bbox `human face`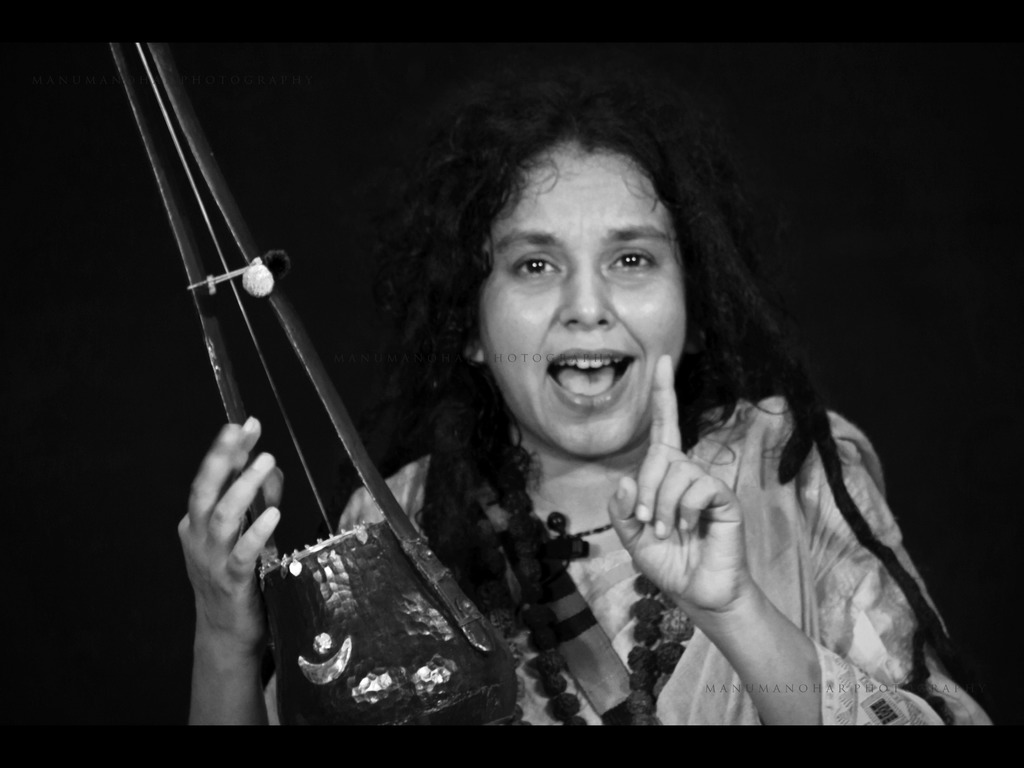
box=[480, 140, 686, 461]
